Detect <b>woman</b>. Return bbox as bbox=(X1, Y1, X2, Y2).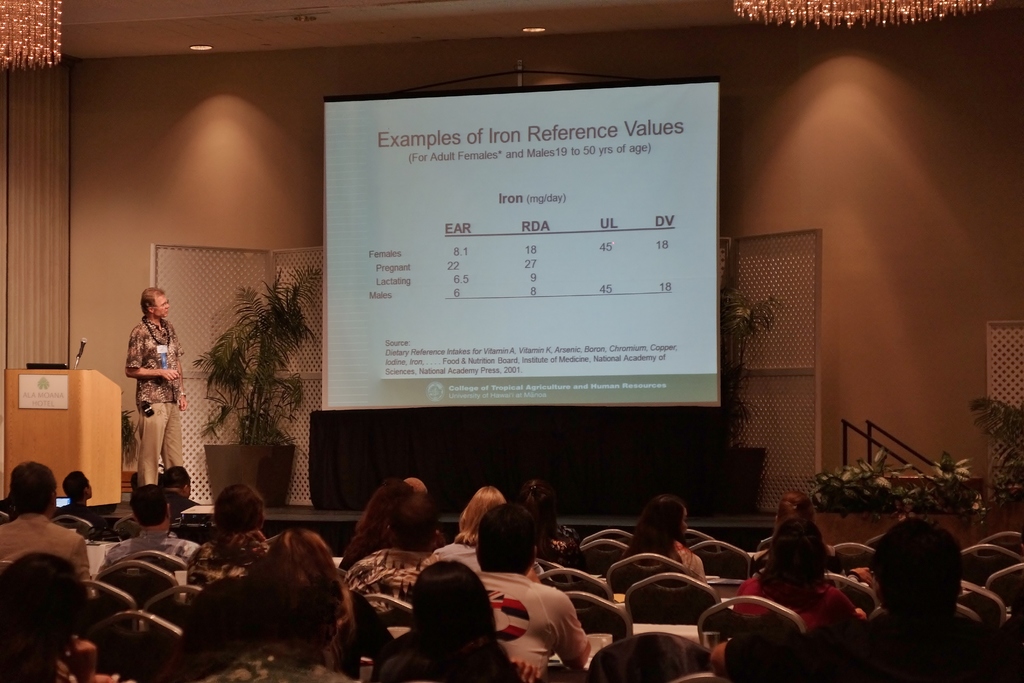
bbox=(0, 544, 88, 682).
